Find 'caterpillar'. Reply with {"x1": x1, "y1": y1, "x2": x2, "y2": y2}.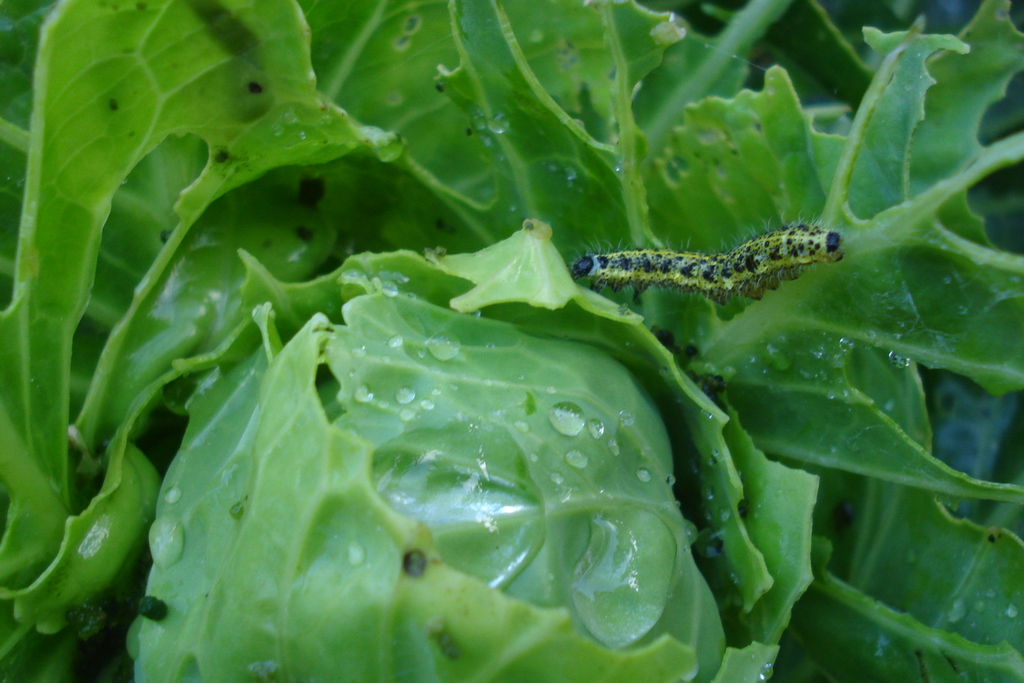
{"x1": 566, "y1": 209, "x2": 845, "y2": 305}.
